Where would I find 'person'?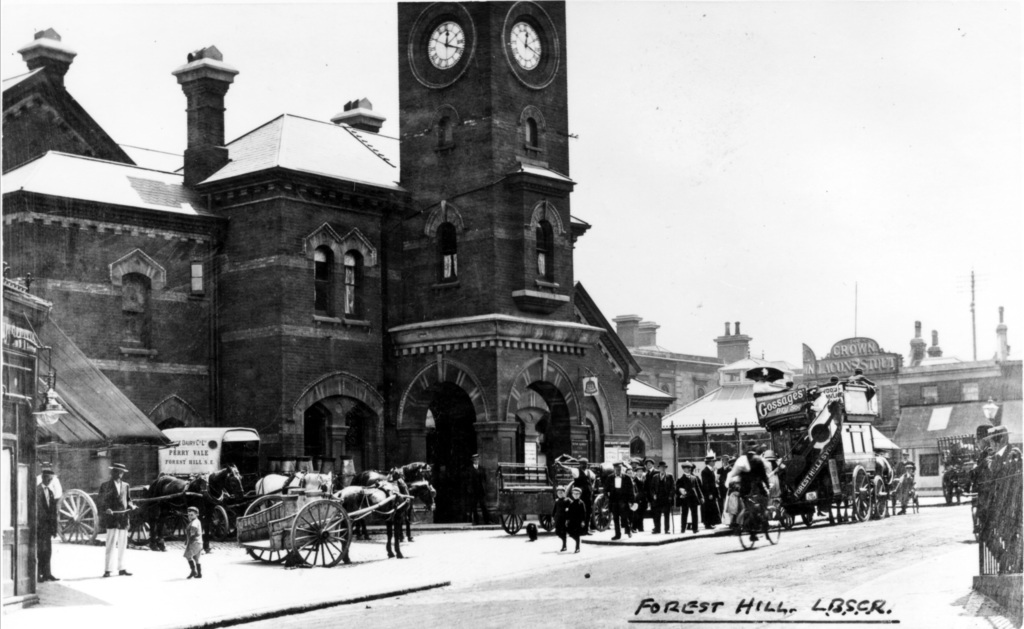
At Rect(182, 505, 205, 582).
